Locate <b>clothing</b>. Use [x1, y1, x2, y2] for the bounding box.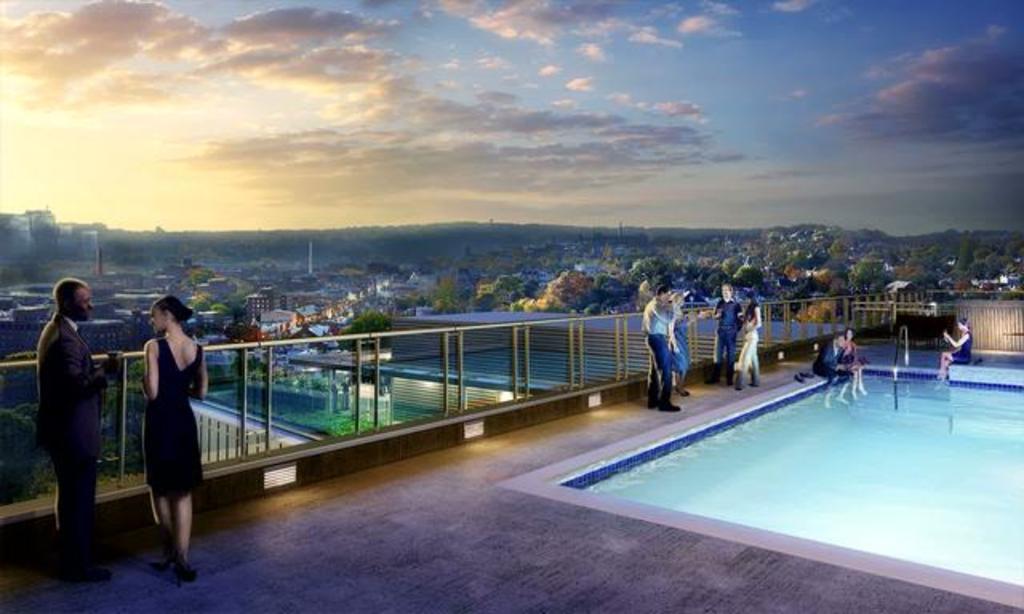
[670, 312, 690, 373].
